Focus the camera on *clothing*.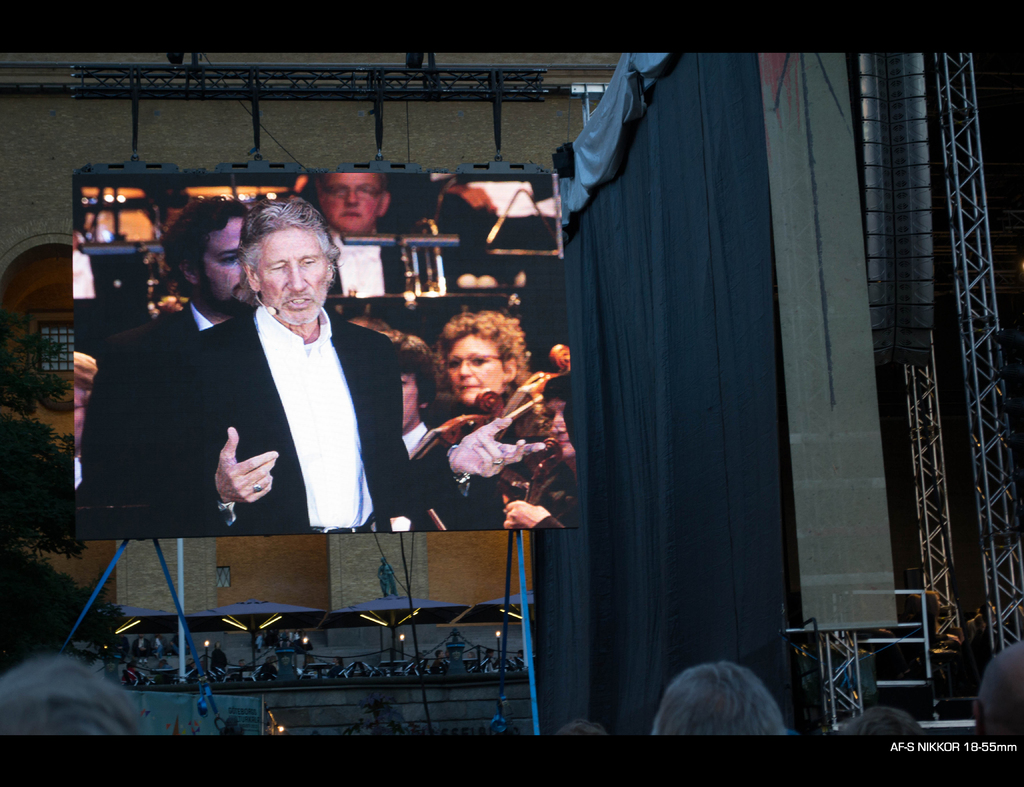
Focus region: [176,258,393,564].
